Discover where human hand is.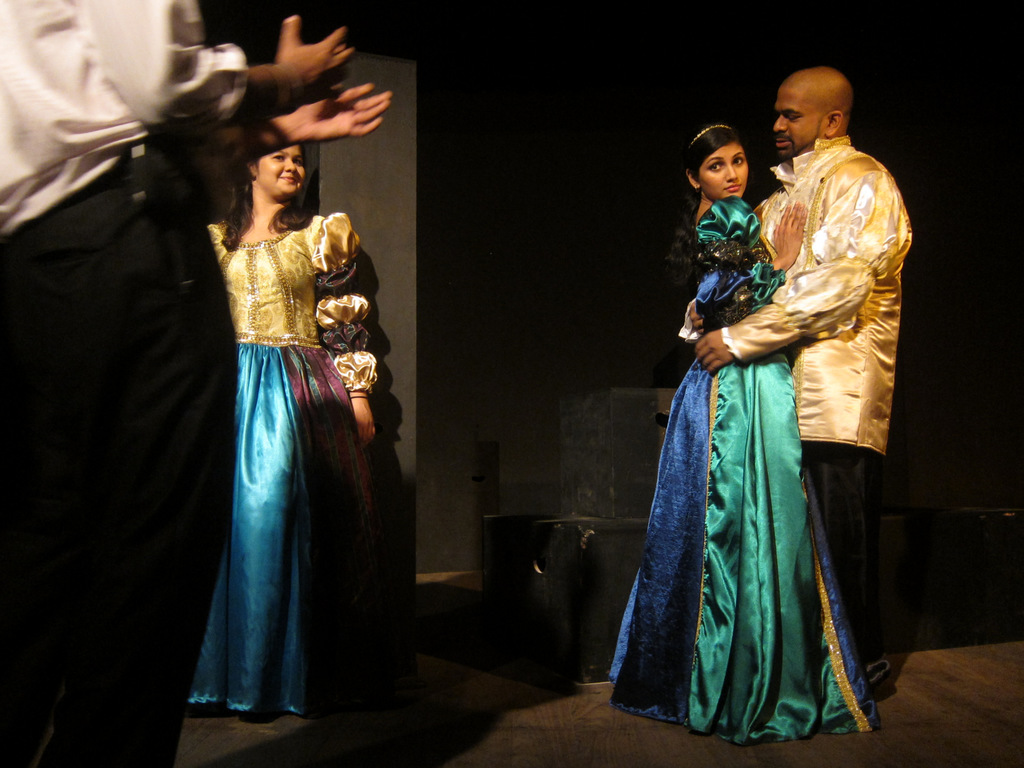
Discovered at detection(690, 330, 733, 378).
